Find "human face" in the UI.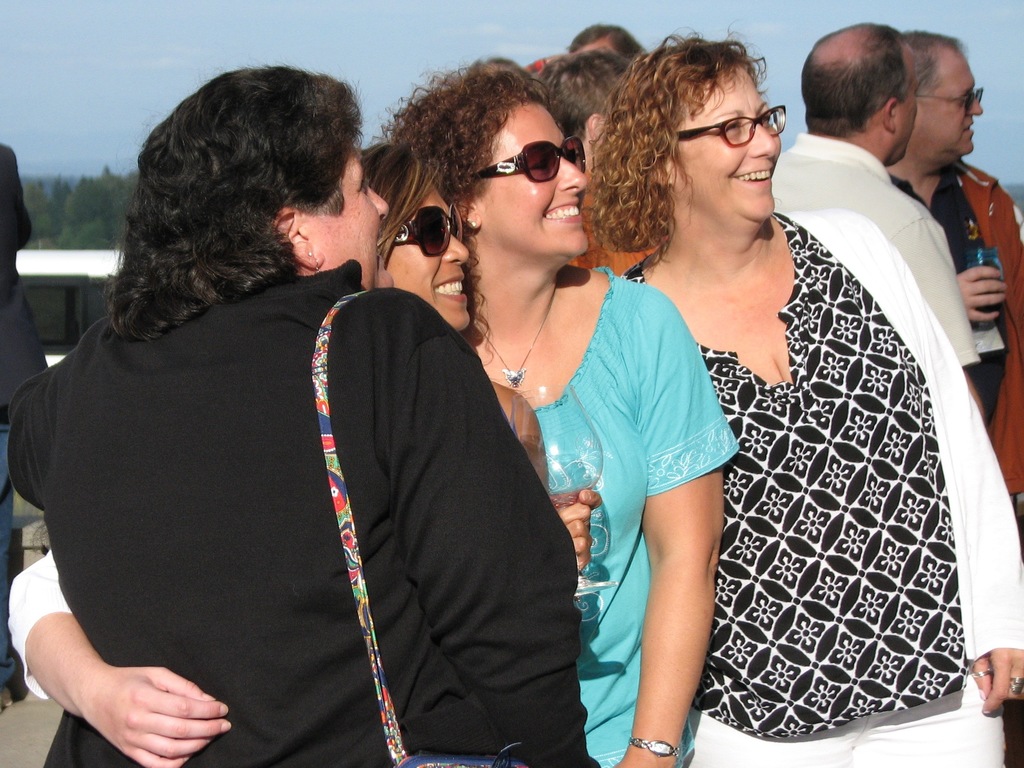
UI element at <box>663,60,781,213</box>.
